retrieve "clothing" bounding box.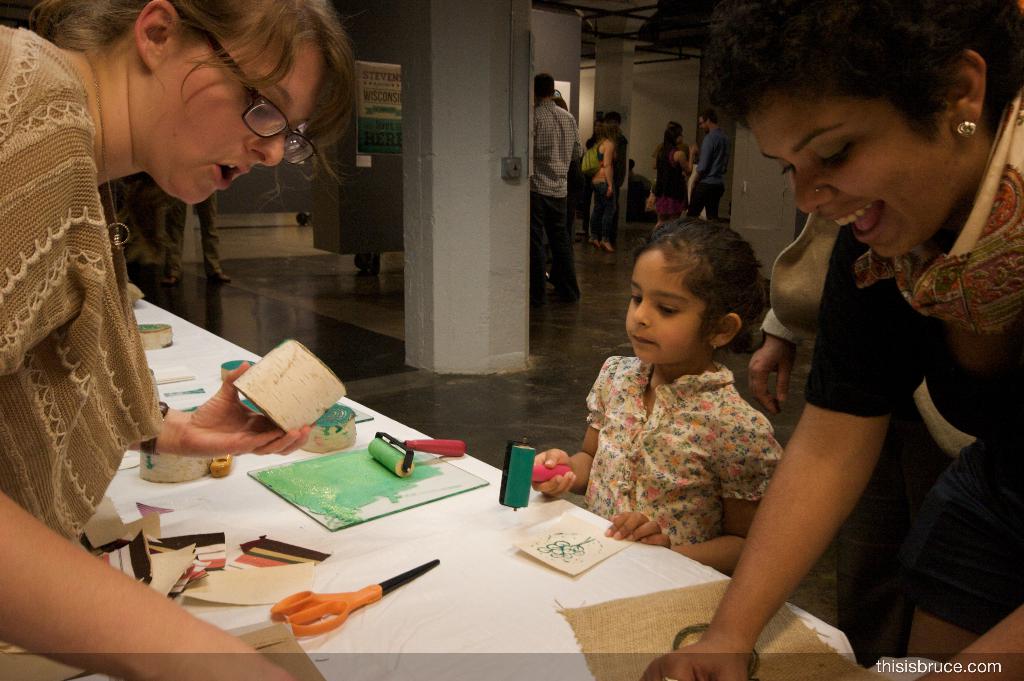
Bounding box: [left=527, top=100, right=577, bottom=298].
